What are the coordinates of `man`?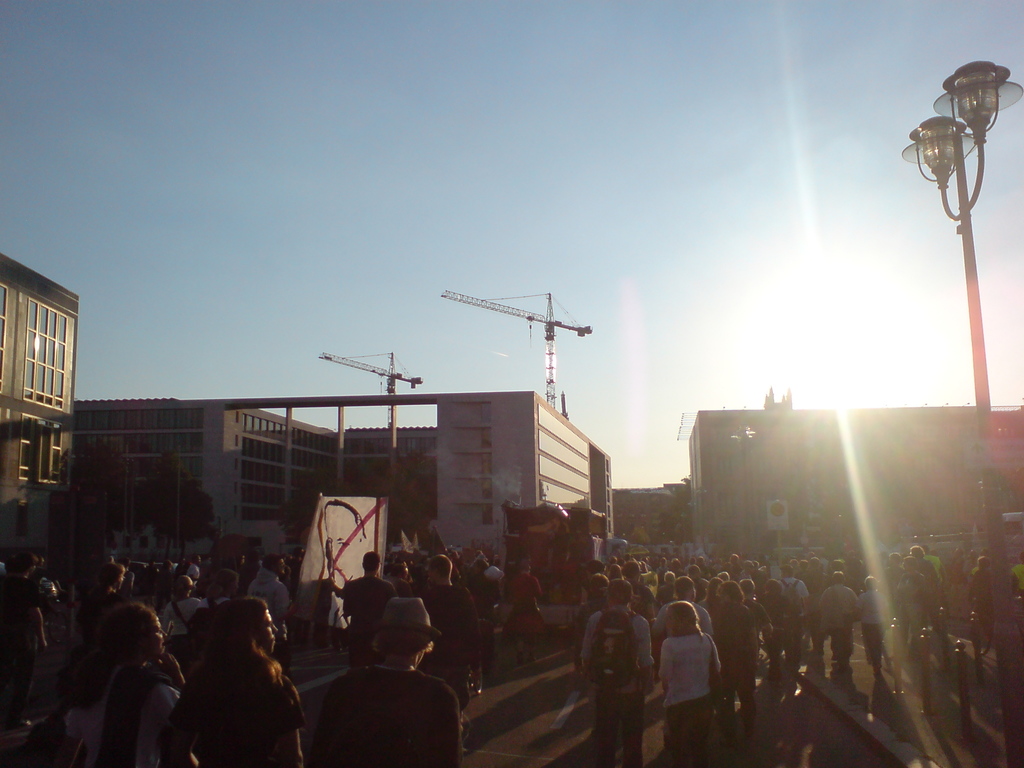
(418,556,475,708).
